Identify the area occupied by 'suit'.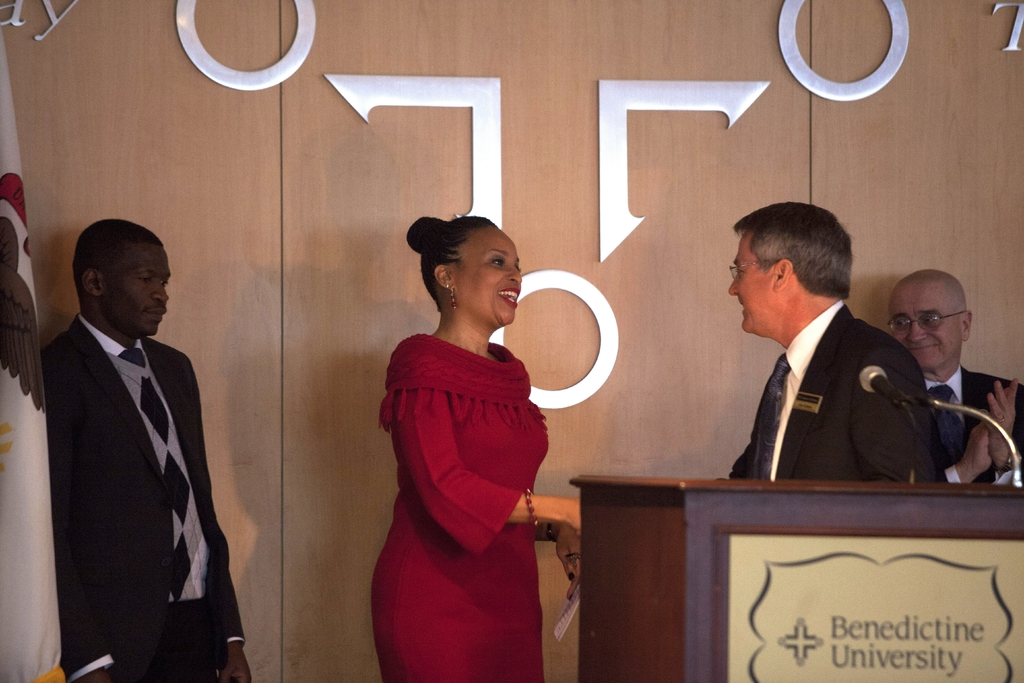
Area: <bbox>926, 363, 1023, 491</bbox>.
